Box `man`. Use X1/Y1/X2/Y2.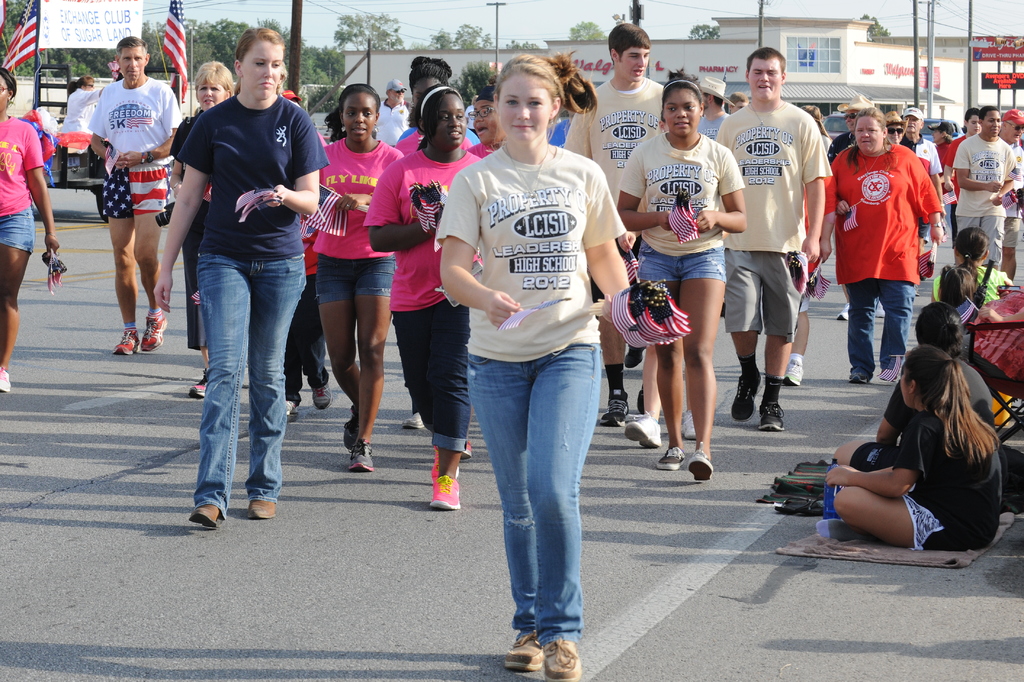
997/107/1023/280.
